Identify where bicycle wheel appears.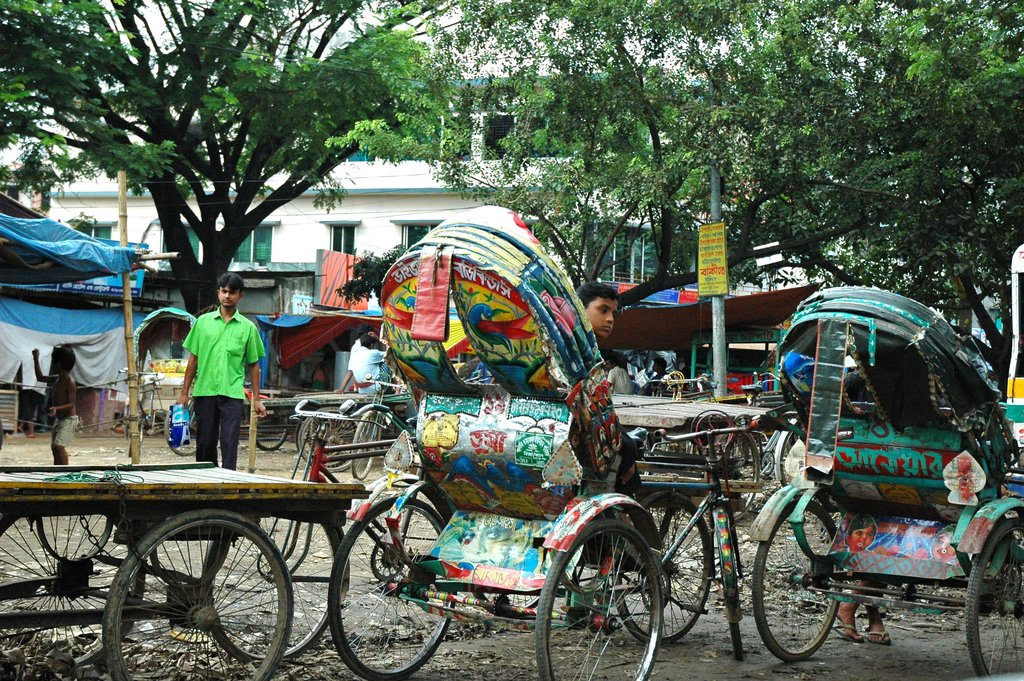
Appears at x1=107, y1=507, x2=292, y2=680.
